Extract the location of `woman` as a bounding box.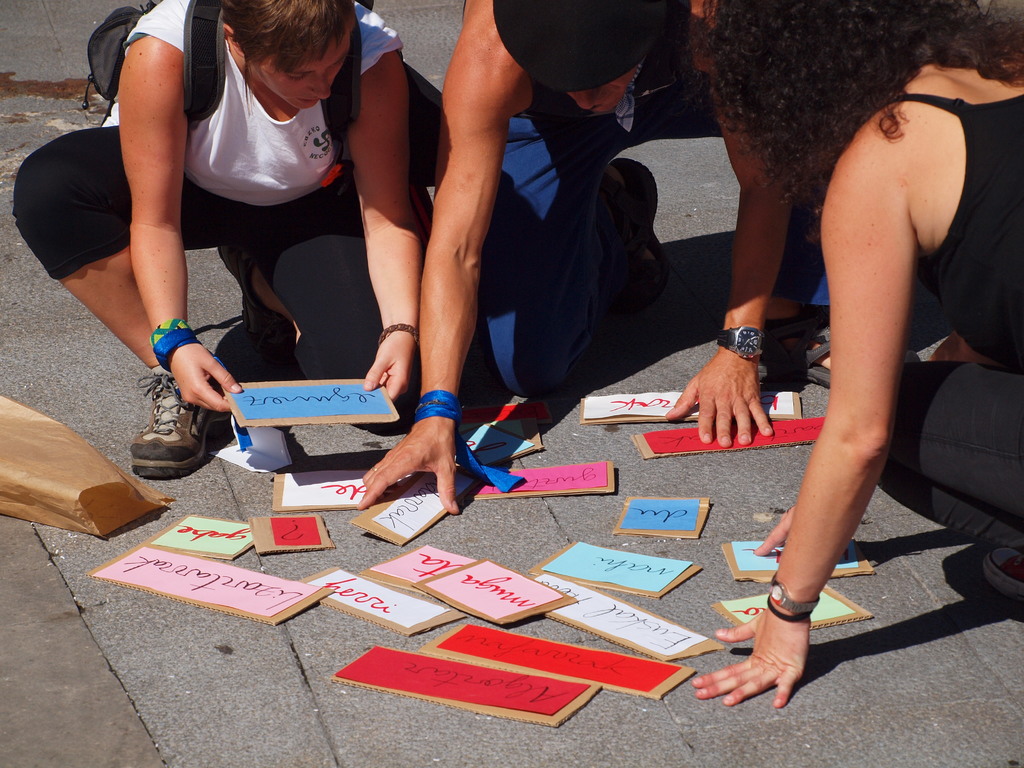
x1=692 y1=0 x2=1023 y2=709.
